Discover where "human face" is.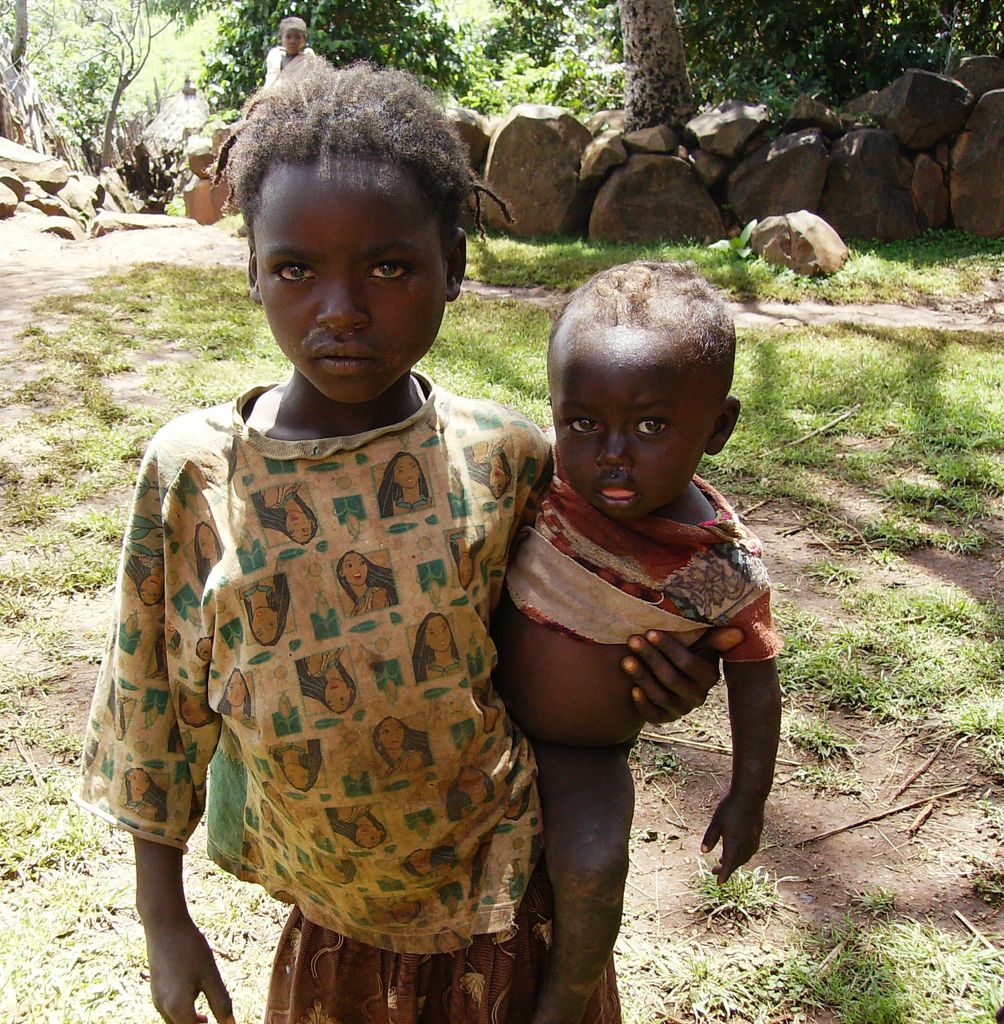
Discovered at [227,671,247,705].
